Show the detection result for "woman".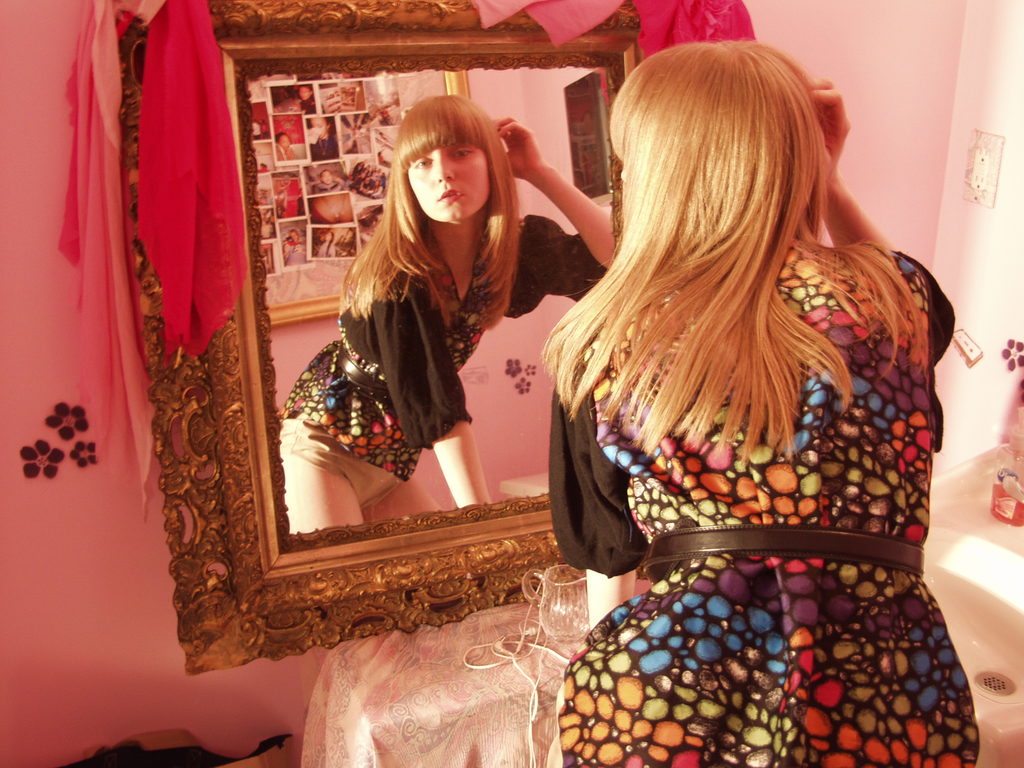
<region>546, 38, 980, 767</region>.
